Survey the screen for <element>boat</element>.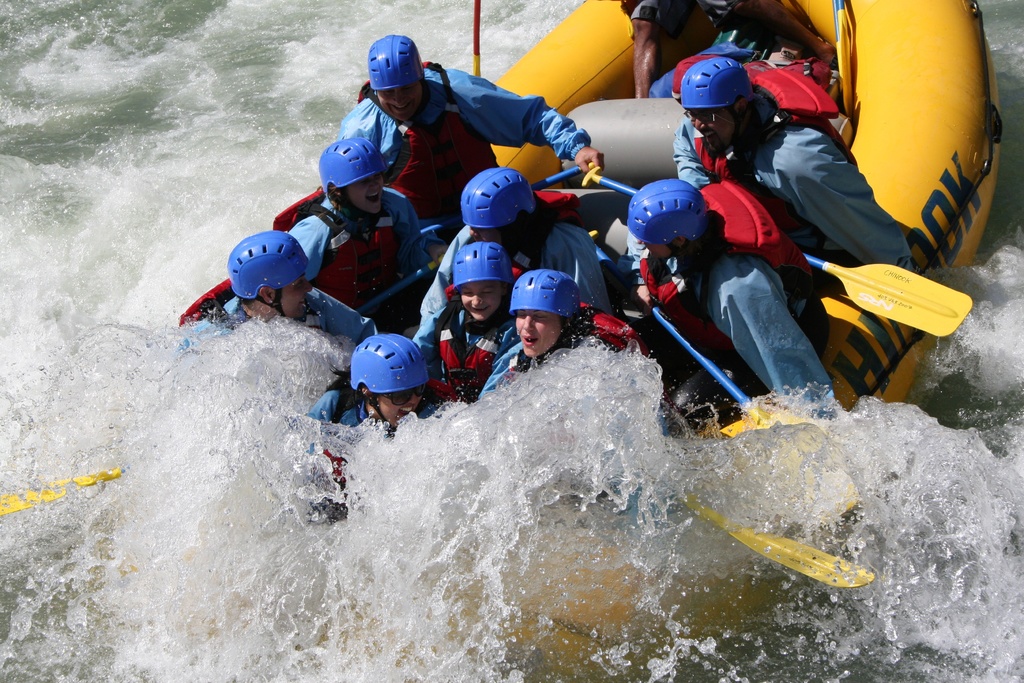
Survey found: 104,0,1005,679.
